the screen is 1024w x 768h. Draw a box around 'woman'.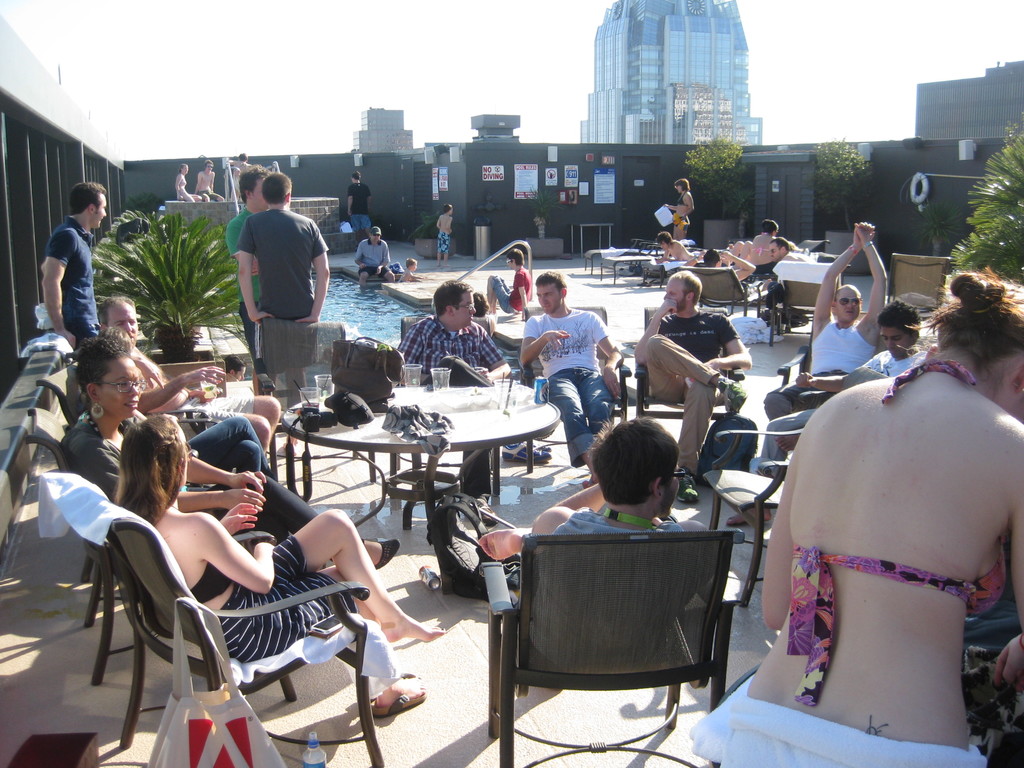
737 253 1023 756.
